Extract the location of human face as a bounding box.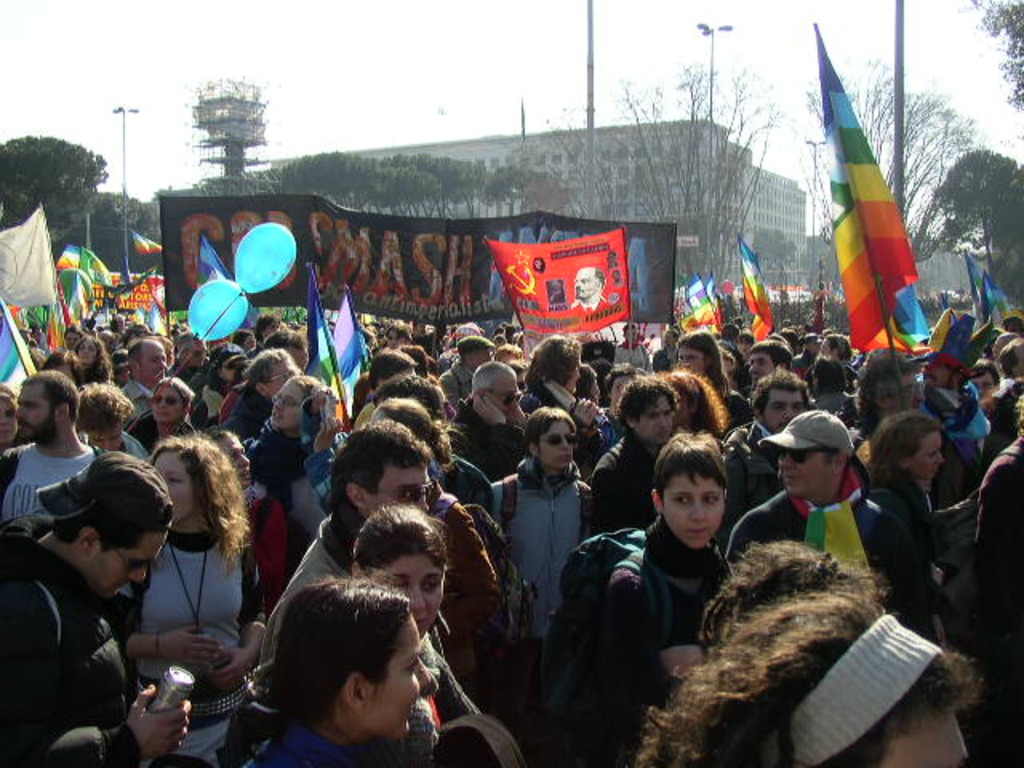
<region>141, 342, 166, 382</region>.
